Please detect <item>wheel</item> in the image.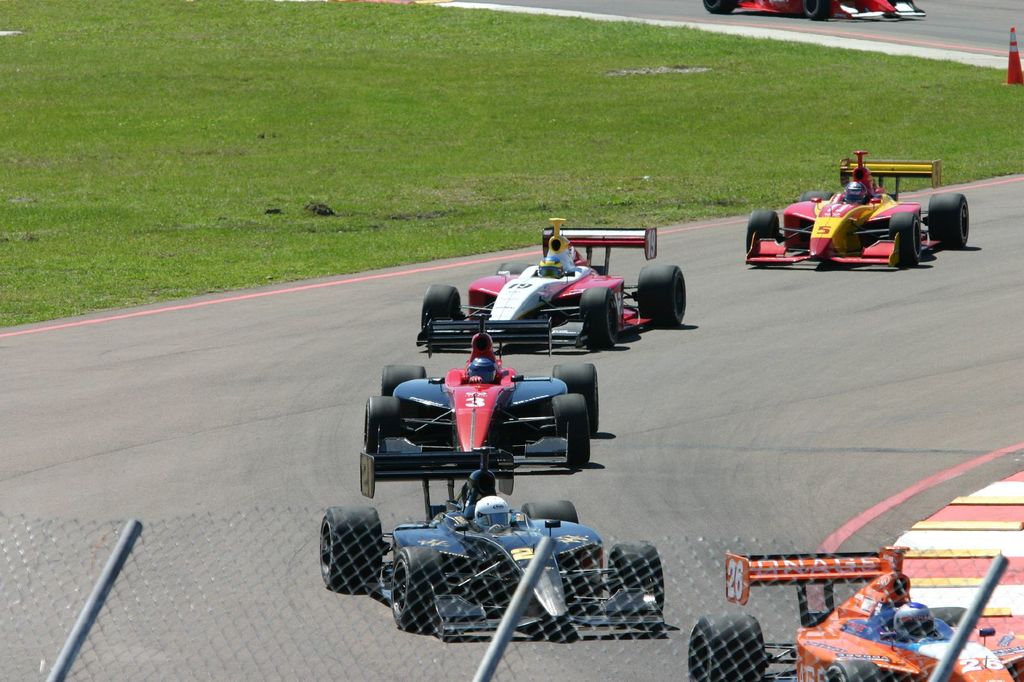
(x1=548, y1=363, x2=601, y2=434).
